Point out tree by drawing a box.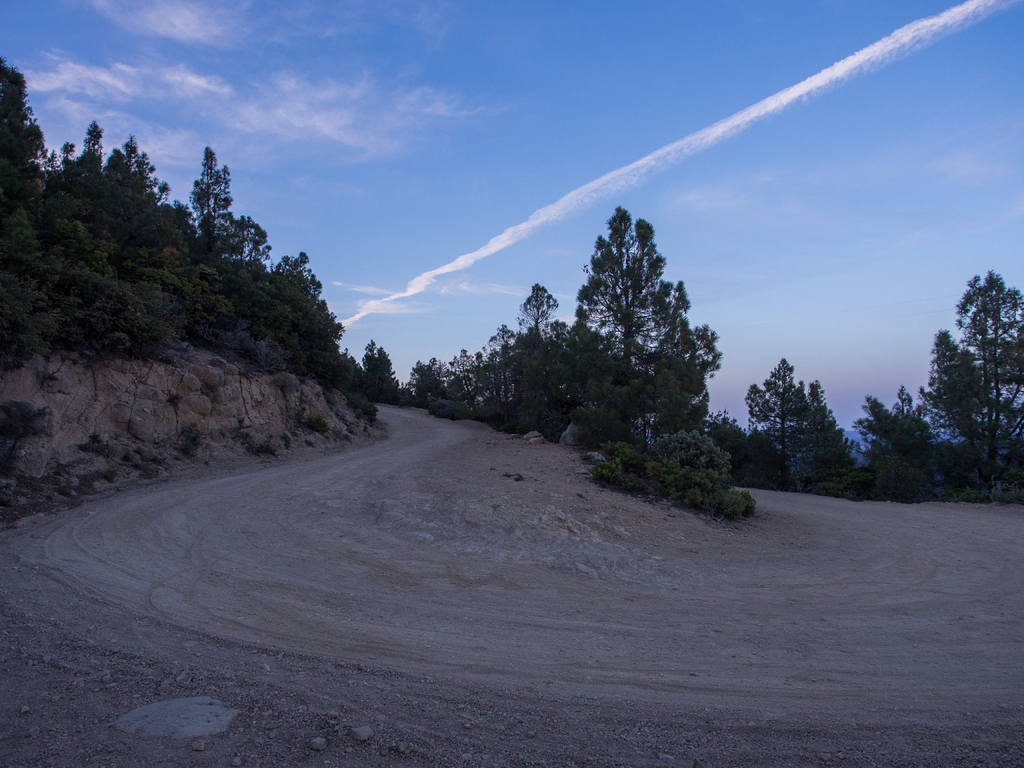
(182, 147, 237, 238).
